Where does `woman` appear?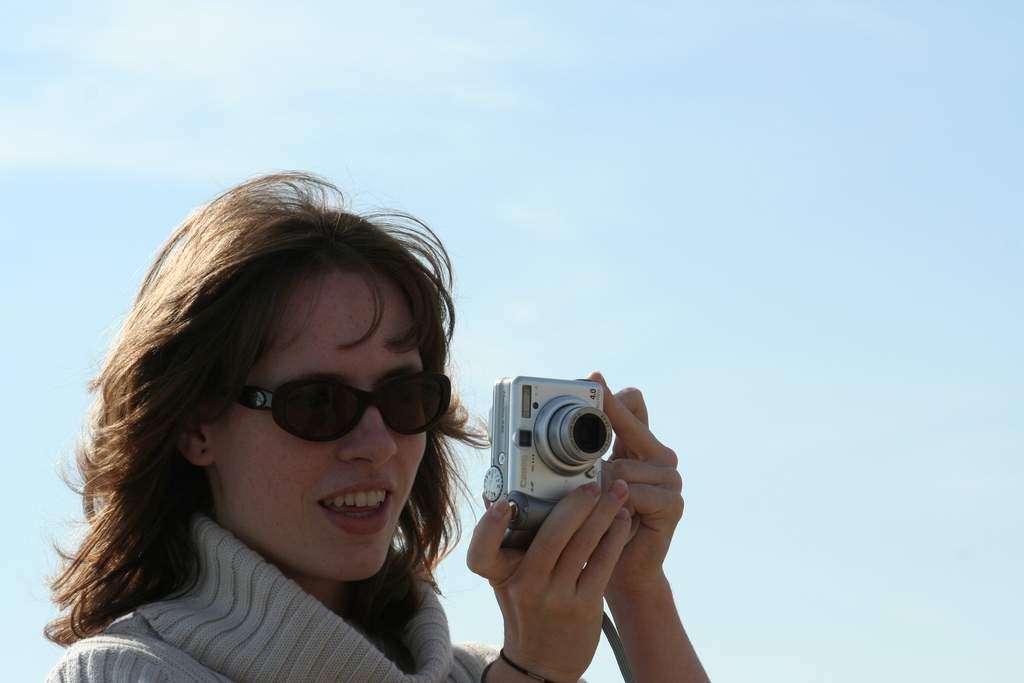
Appears at bbox=(51, 172, 560, 682).
